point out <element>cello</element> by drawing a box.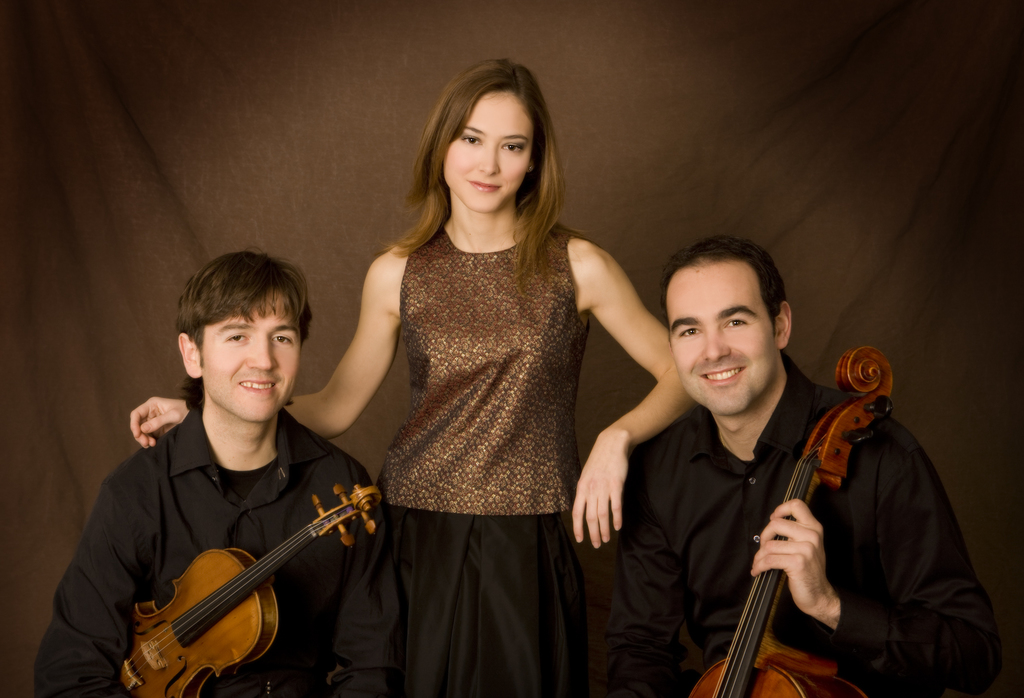
[x1=686, y1=346, x2=896, y2=697].
